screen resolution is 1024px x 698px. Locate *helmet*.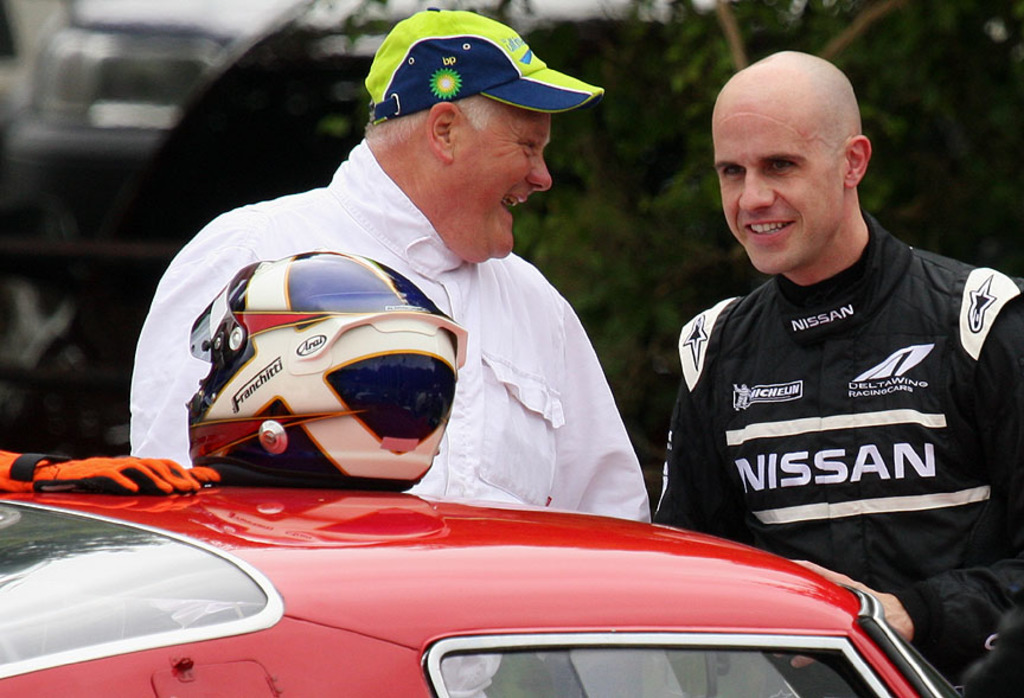
rect(167, 260, 471, 488).
